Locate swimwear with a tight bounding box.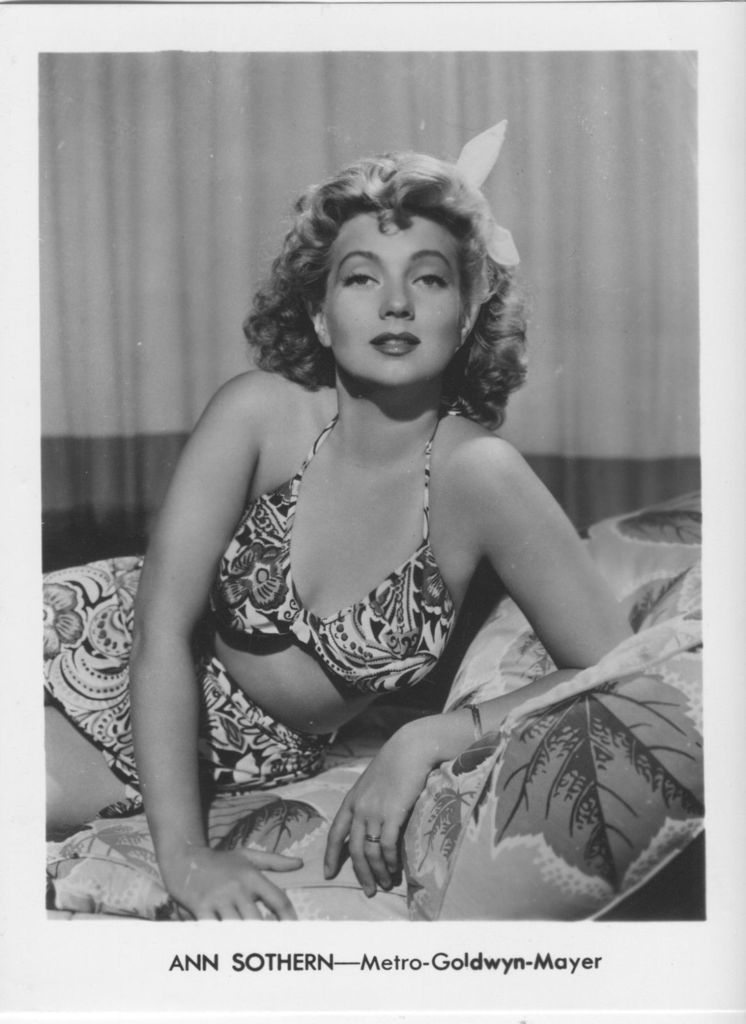
x1=214, y1=411, x2=454, y2=691.
